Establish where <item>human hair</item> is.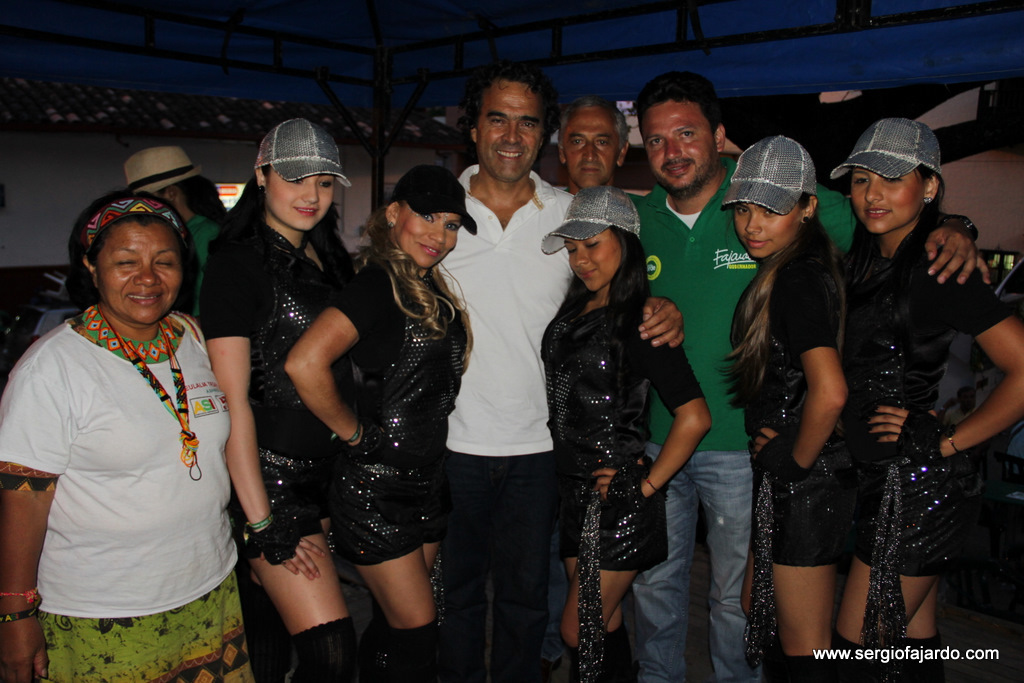
Established at locate(62, 187, 202, 318).
